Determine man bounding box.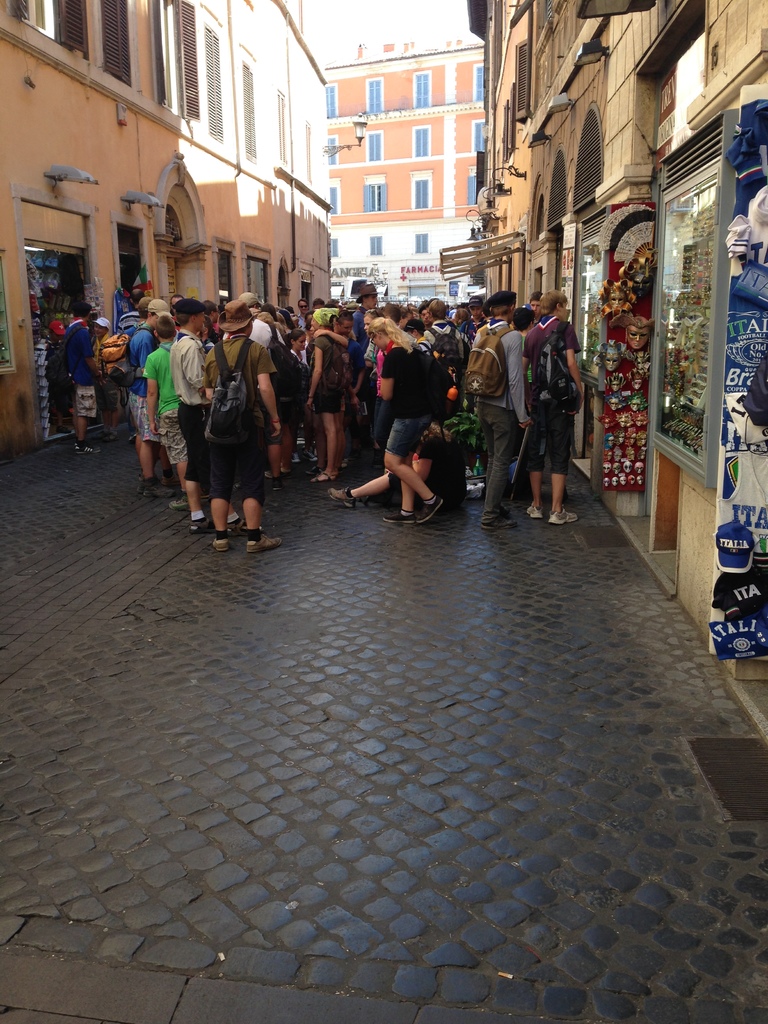
Determined: (124, 294, 172, 497).
